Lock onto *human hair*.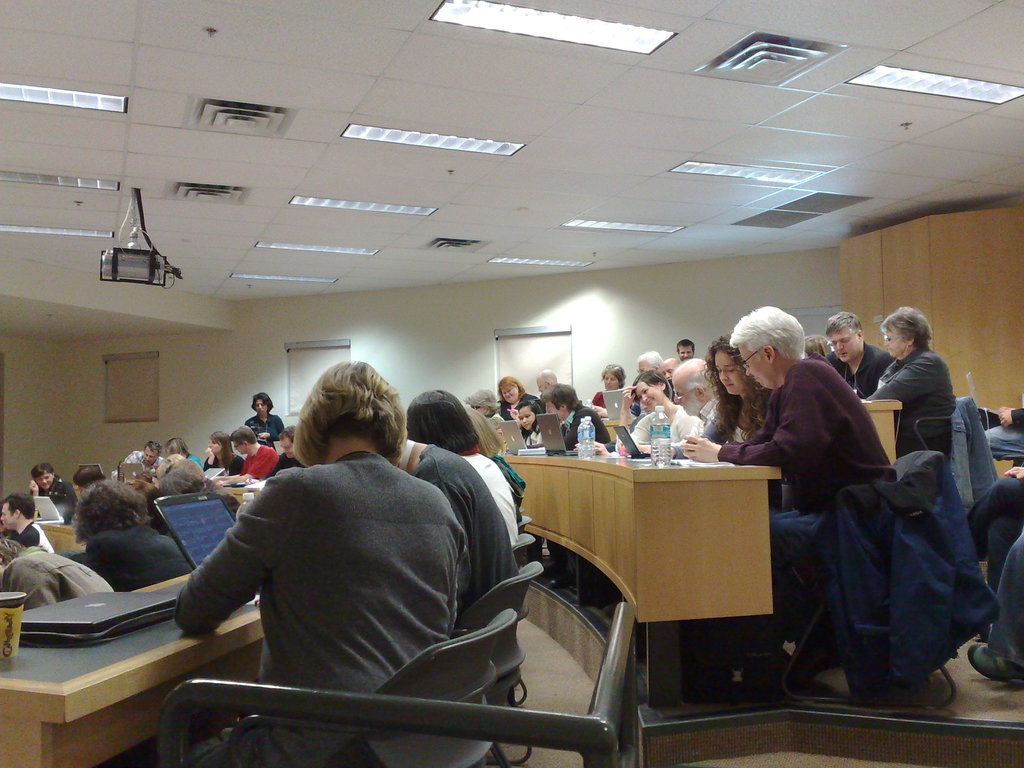
Locked: {"x1": 251, "y1": 392, "x2": 276, "y2": 412}.
